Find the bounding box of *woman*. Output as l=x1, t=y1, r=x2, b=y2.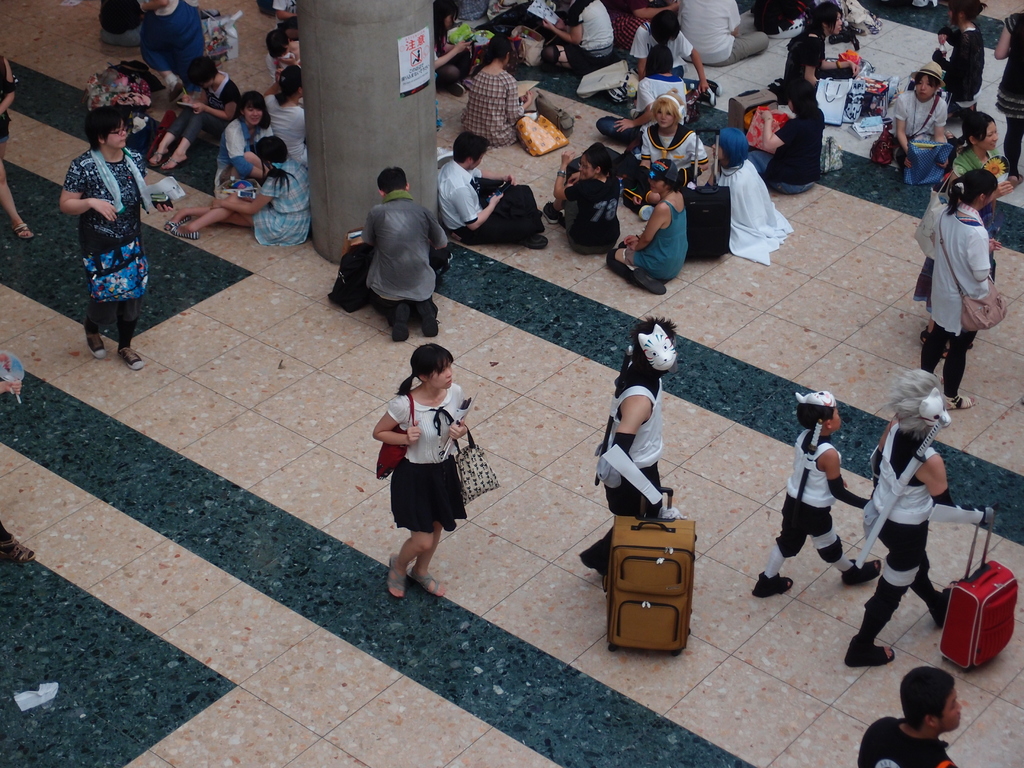
l=60, t=105, r=177, b=373.
